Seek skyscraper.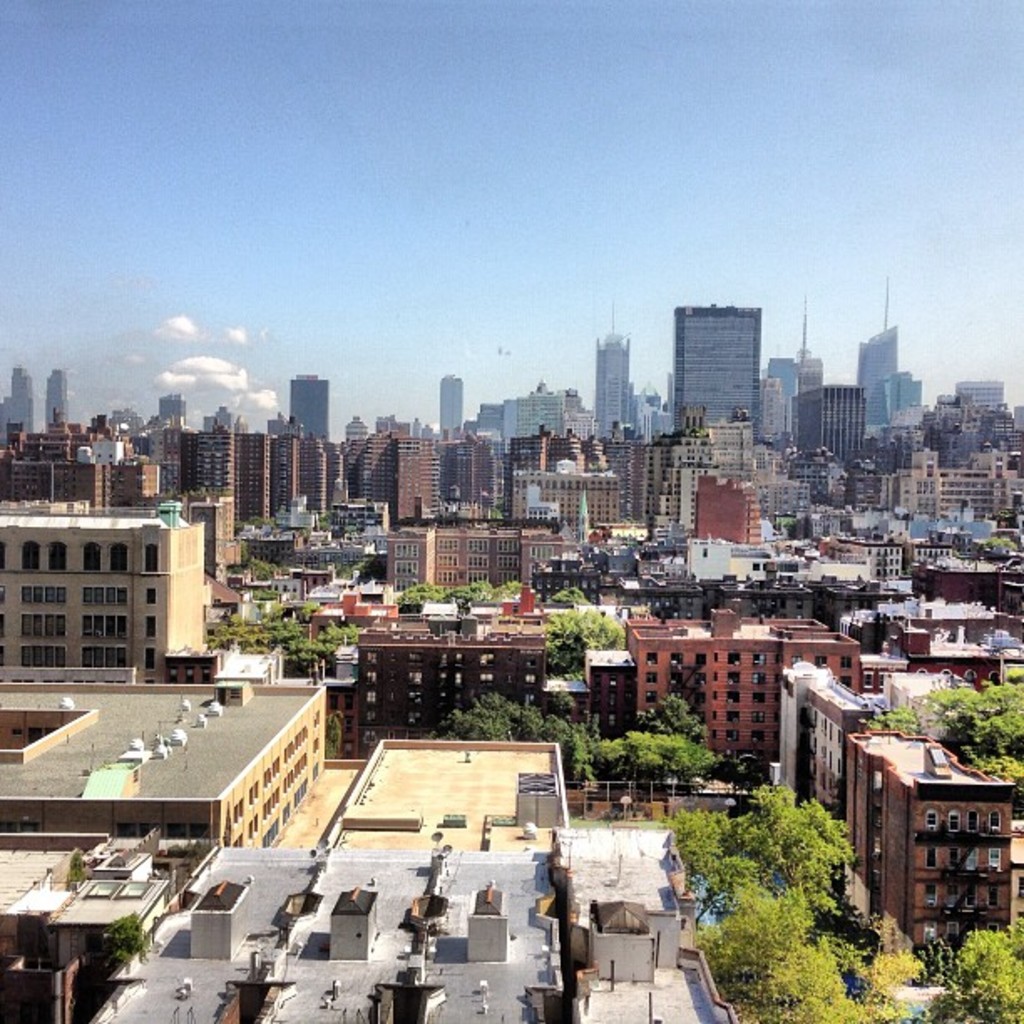
[left=509, top=463, right=632, bottom=532].
